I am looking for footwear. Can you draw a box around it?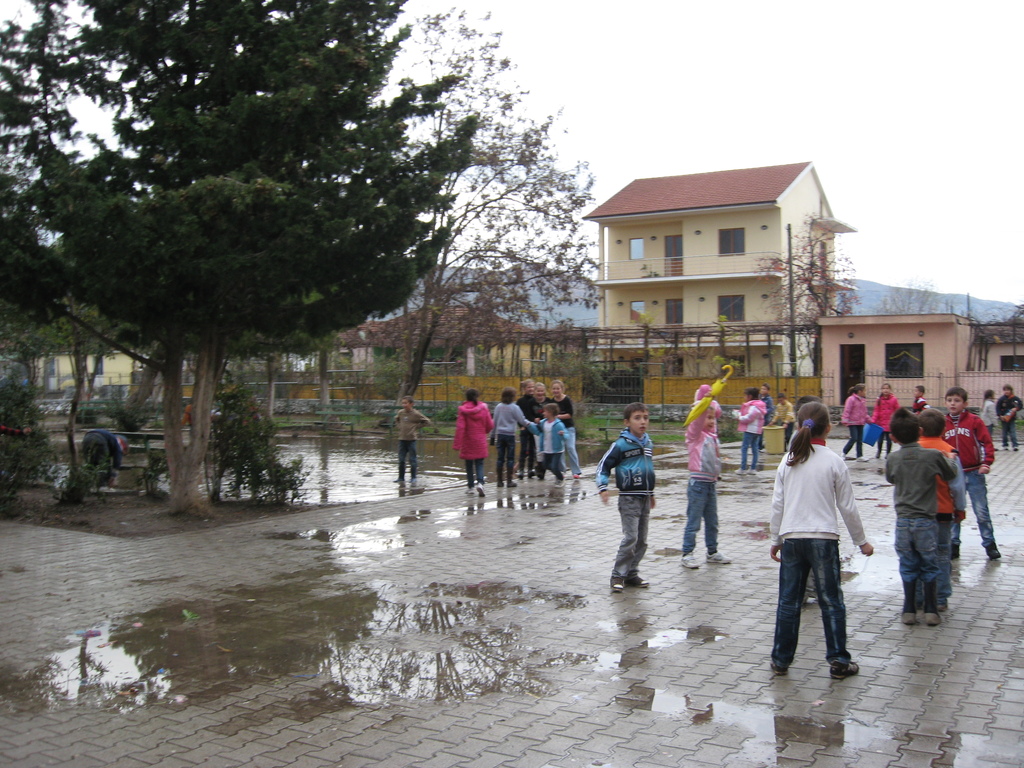
Sure, the bounding box is locate(1005, 447, 1007, 449).
